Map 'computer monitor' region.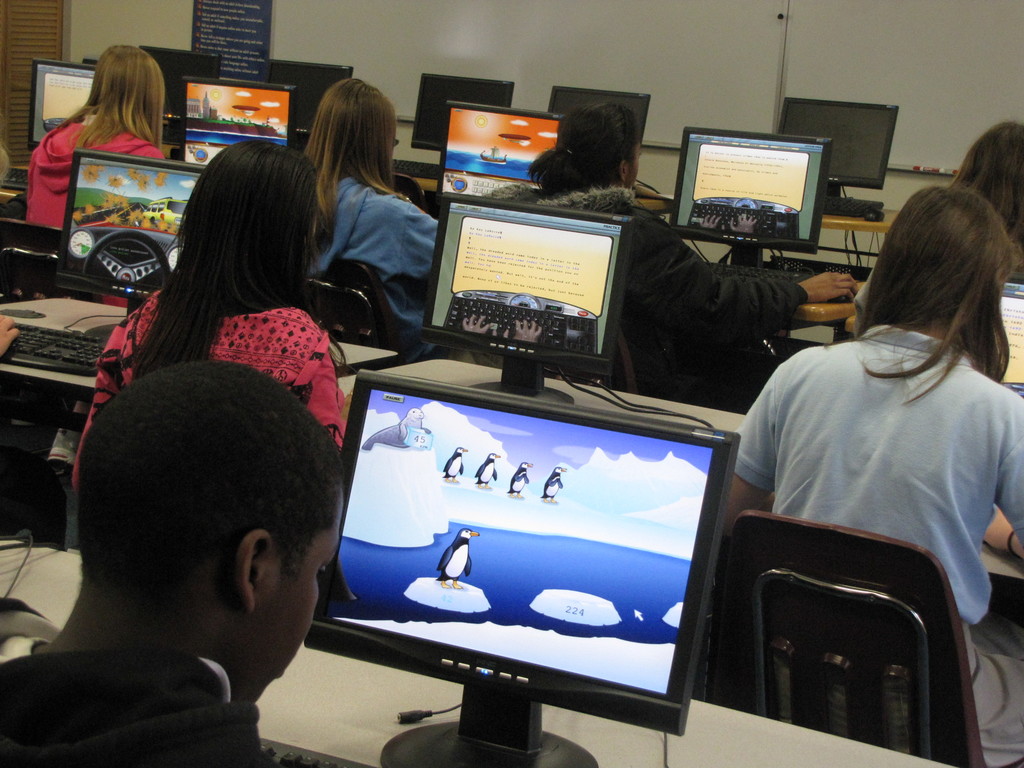
Mapped to <region>419, 192, 640, 373</region>.
